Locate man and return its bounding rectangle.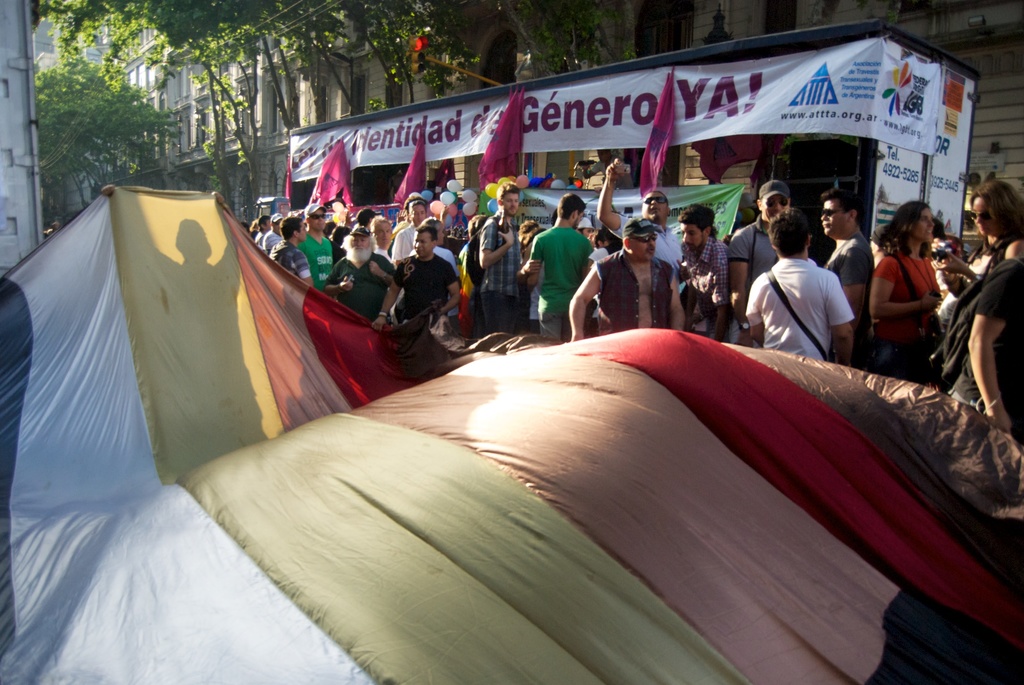
<bbox>817, 184, 877, 332</bbox>.
